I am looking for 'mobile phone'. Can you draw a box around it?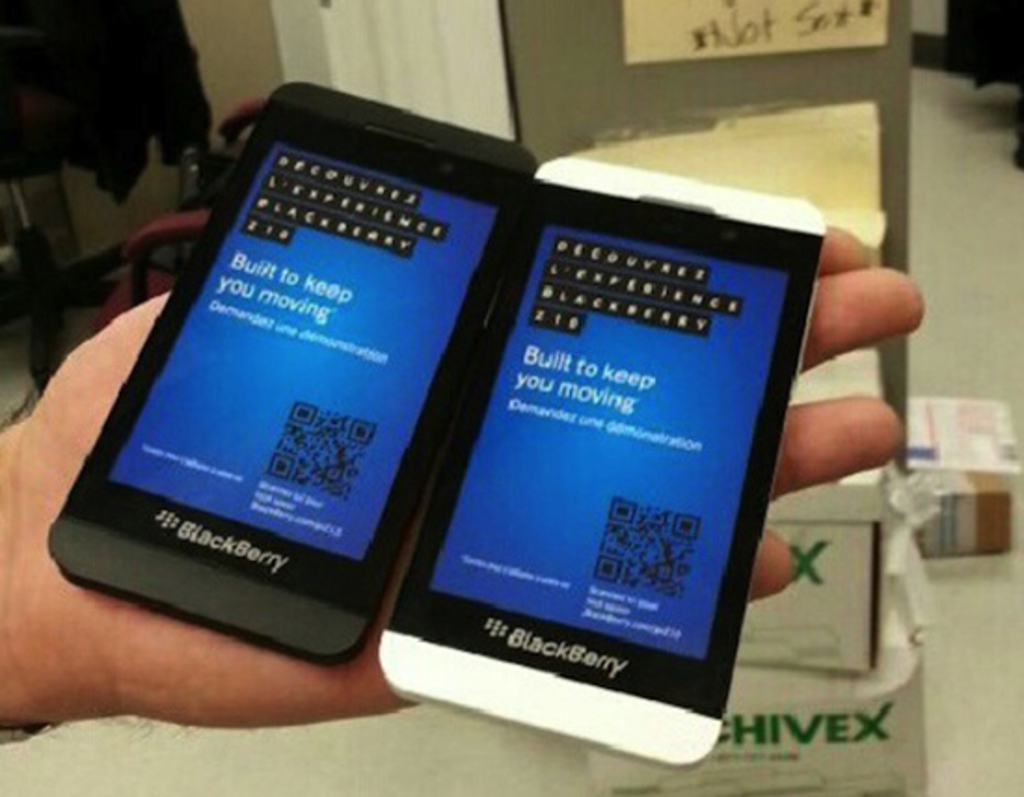
Sure, the bounding box is select_region(61, 69, 506, 696).
